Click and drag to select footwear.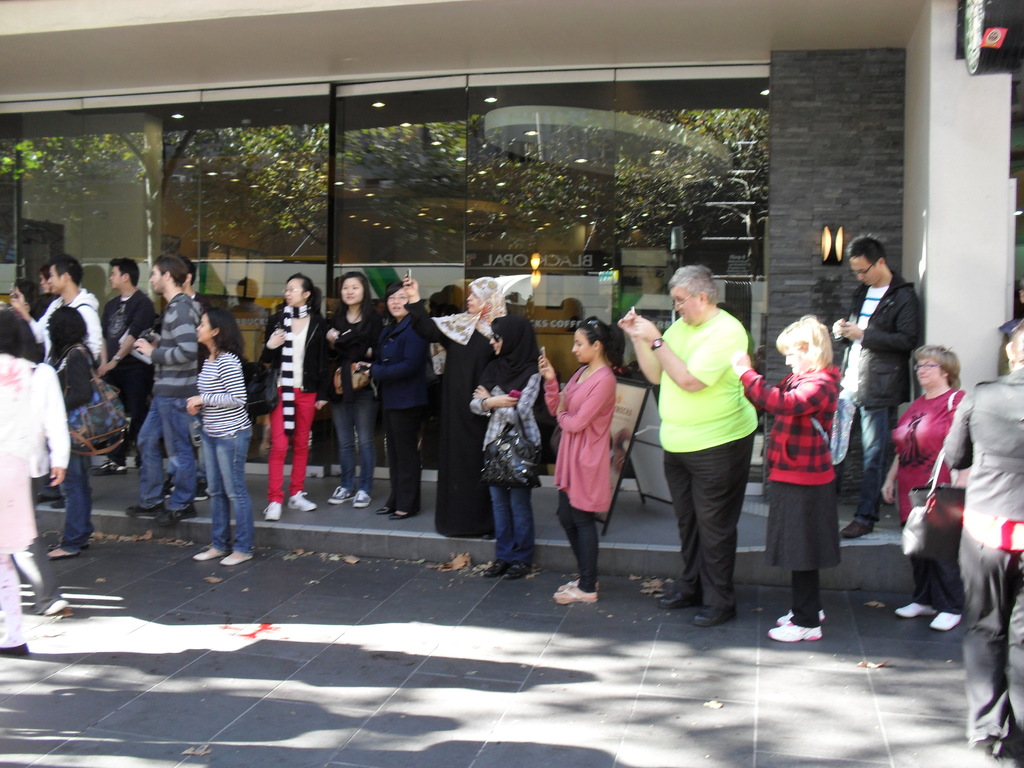
Selection: Rect(259, 499, 282, 520).
